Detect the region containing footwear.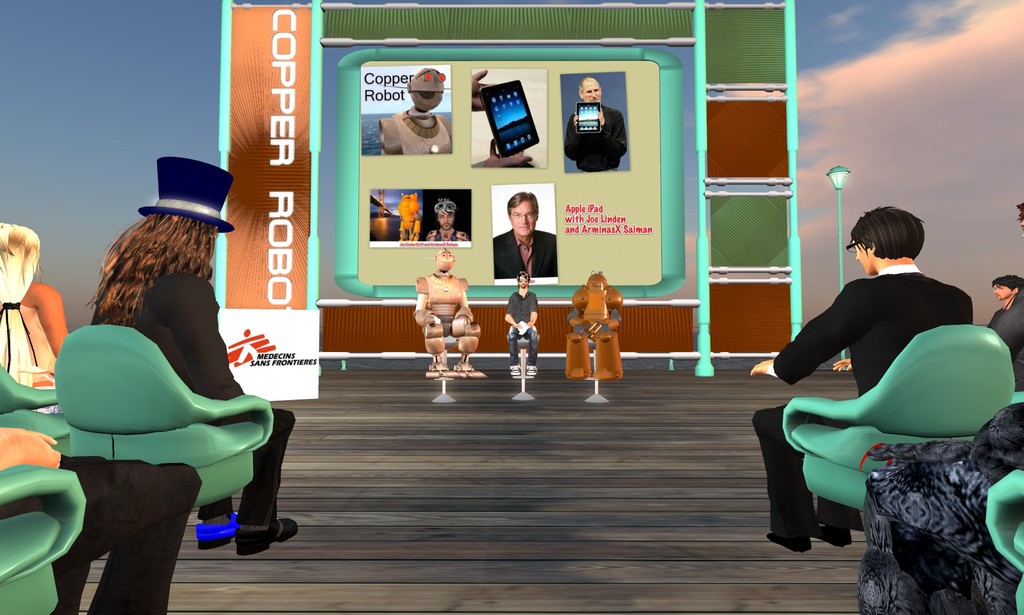
Rect(528, 365, 537, 373).
